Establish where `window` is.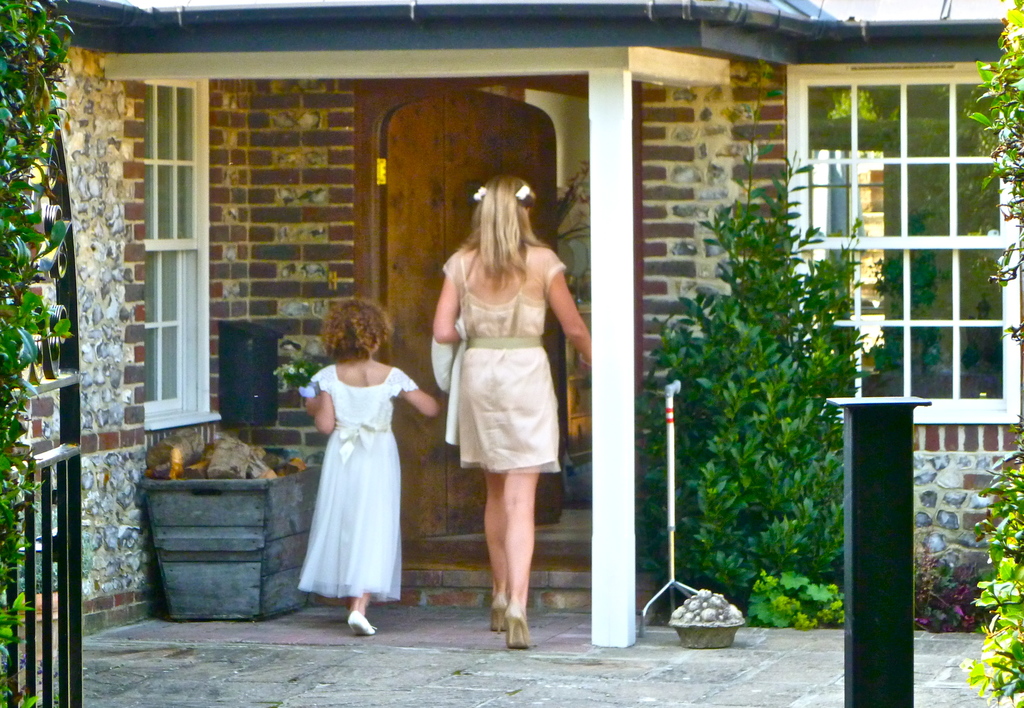
Established at (left=144, top=76, right=194, bottom=416).
